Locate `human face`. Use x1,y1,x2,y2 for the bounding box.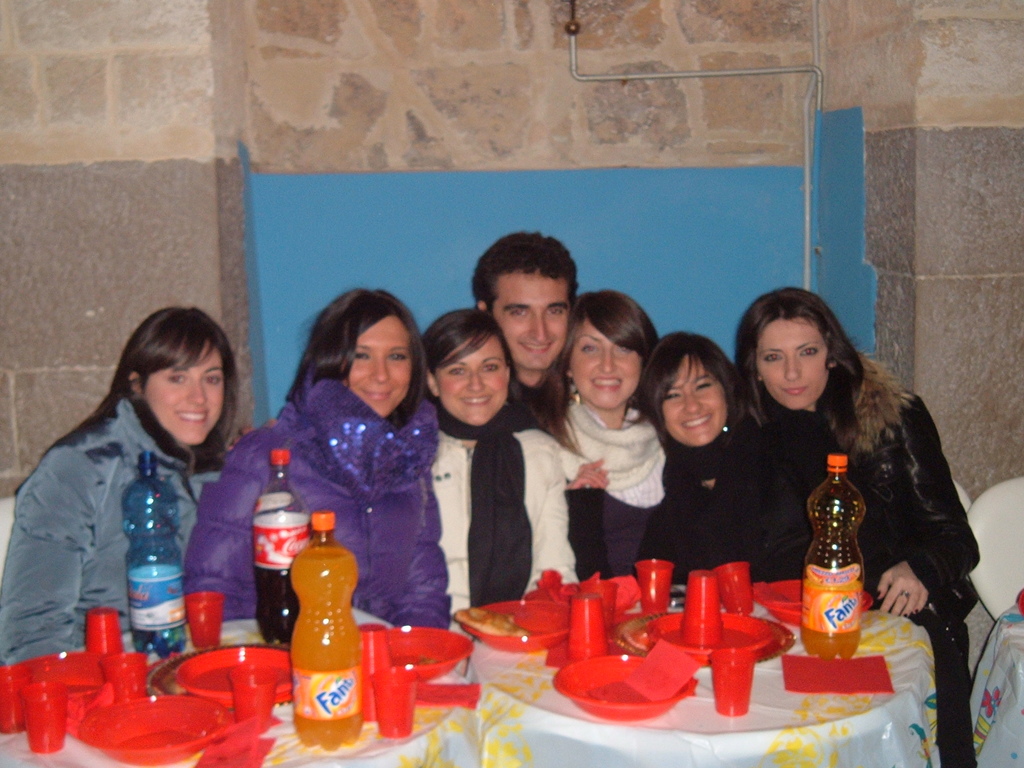
436,332,508,425.
